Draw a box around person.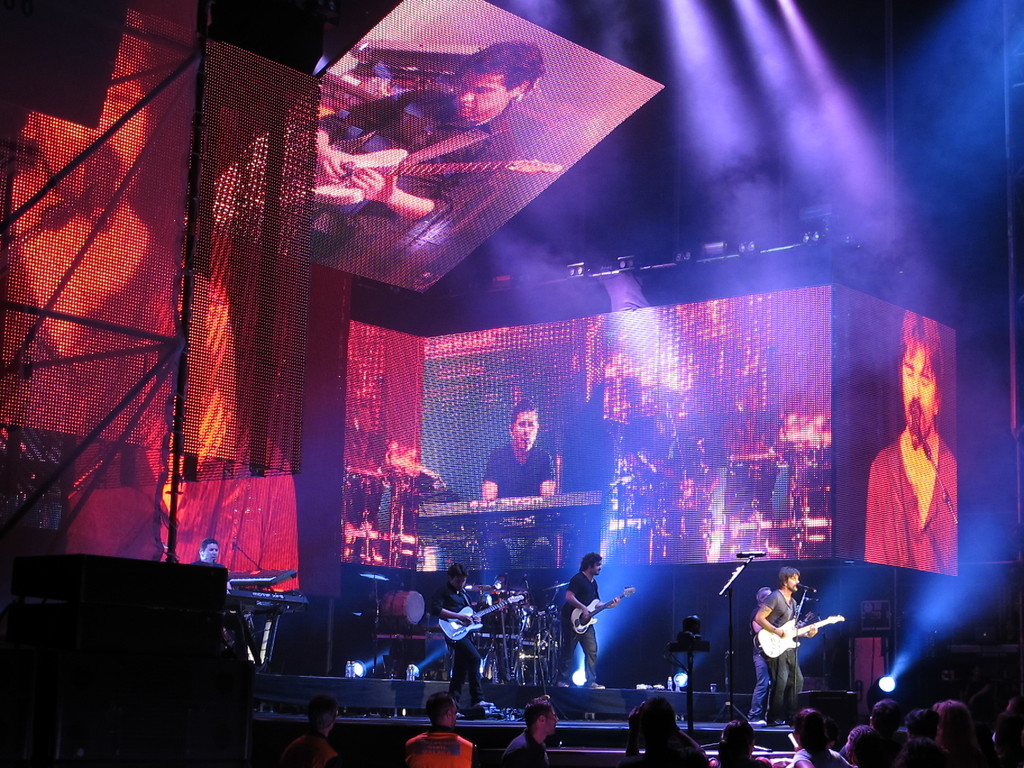
left=428, top=564, right=490, bottom=719.
